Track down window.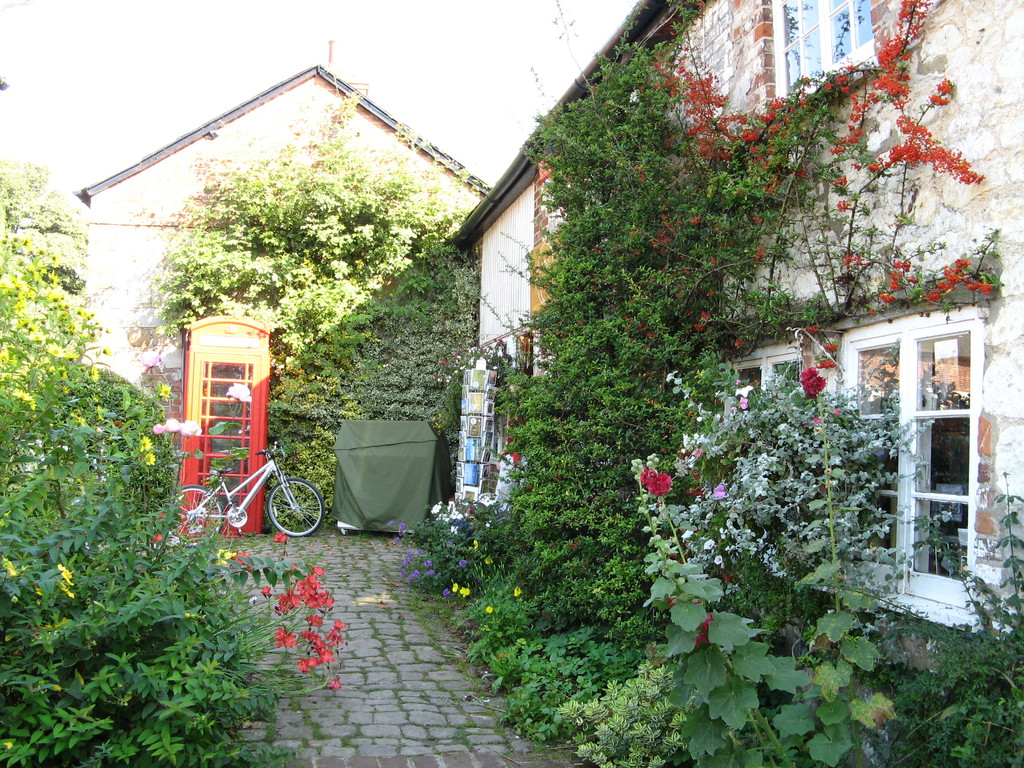
Tracked to 730:350:810:399.
